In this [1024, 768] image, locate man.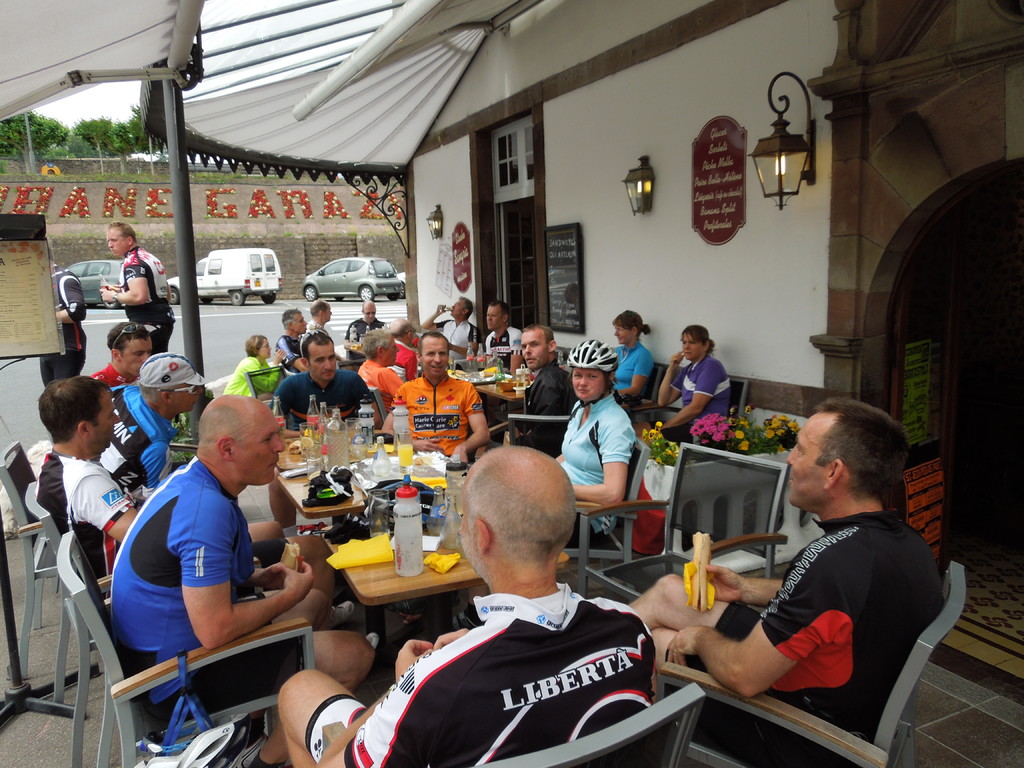
Bounding box: 383:332:489:464.
